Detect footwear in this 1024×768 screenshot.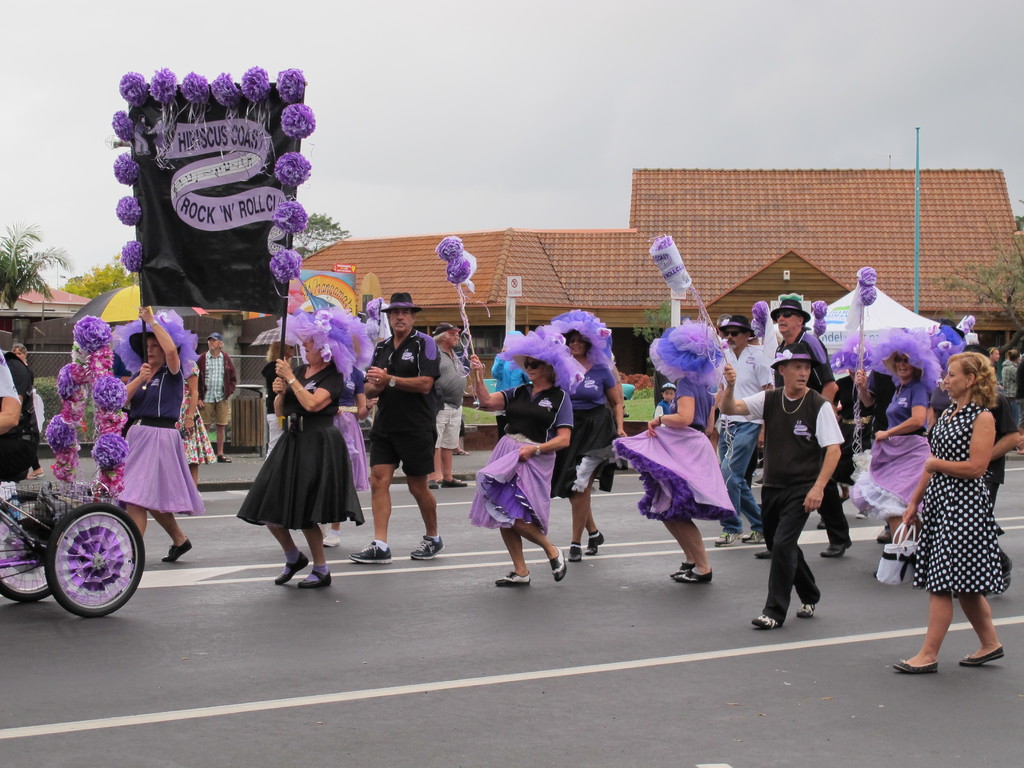
Detection: (163,537,195,563).
